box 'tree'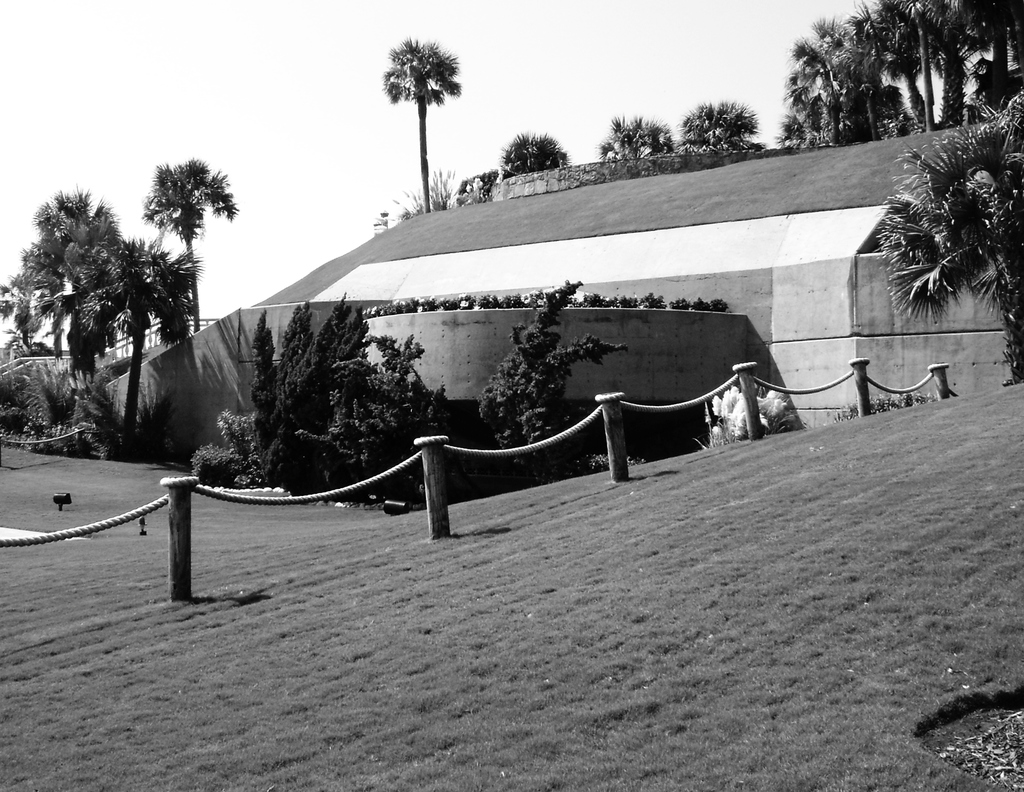
(x1=848, y1=0, x2=938, y2=132)
